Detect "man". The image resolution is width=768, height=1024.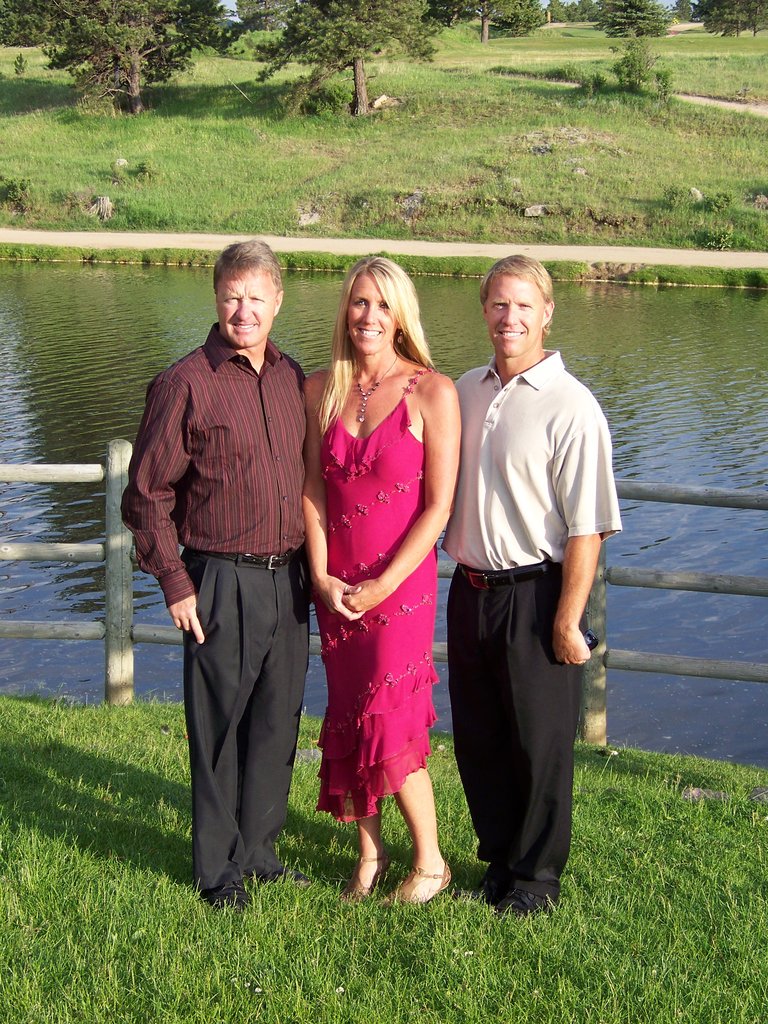
select_region(150, 243, 326, 913).
